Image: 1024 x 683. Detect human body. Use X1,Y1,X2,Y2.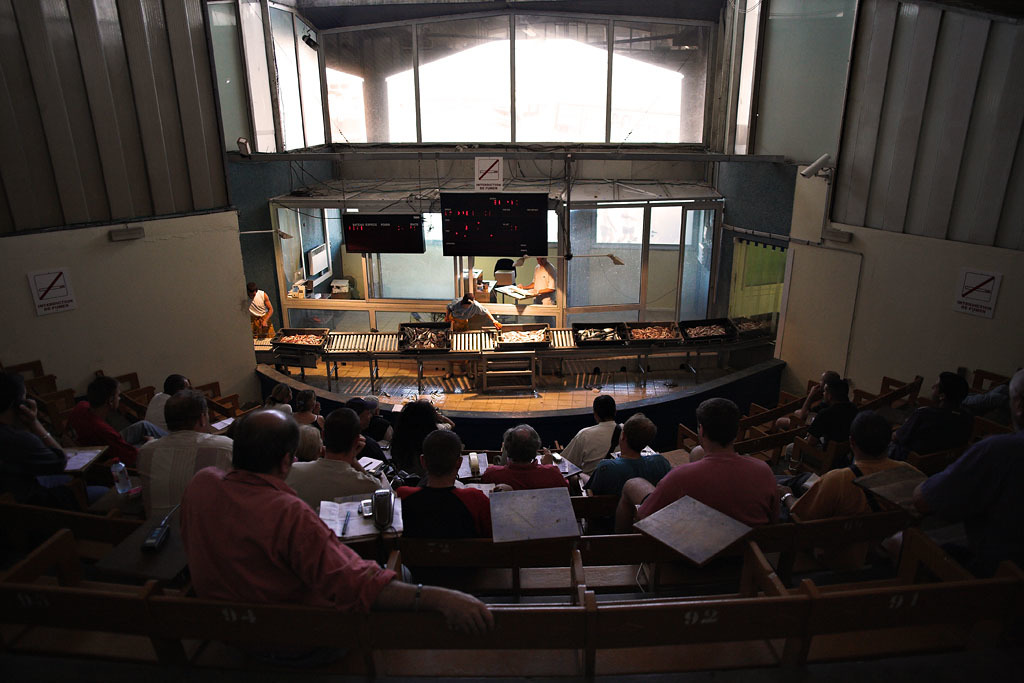
147,377,189,435.
